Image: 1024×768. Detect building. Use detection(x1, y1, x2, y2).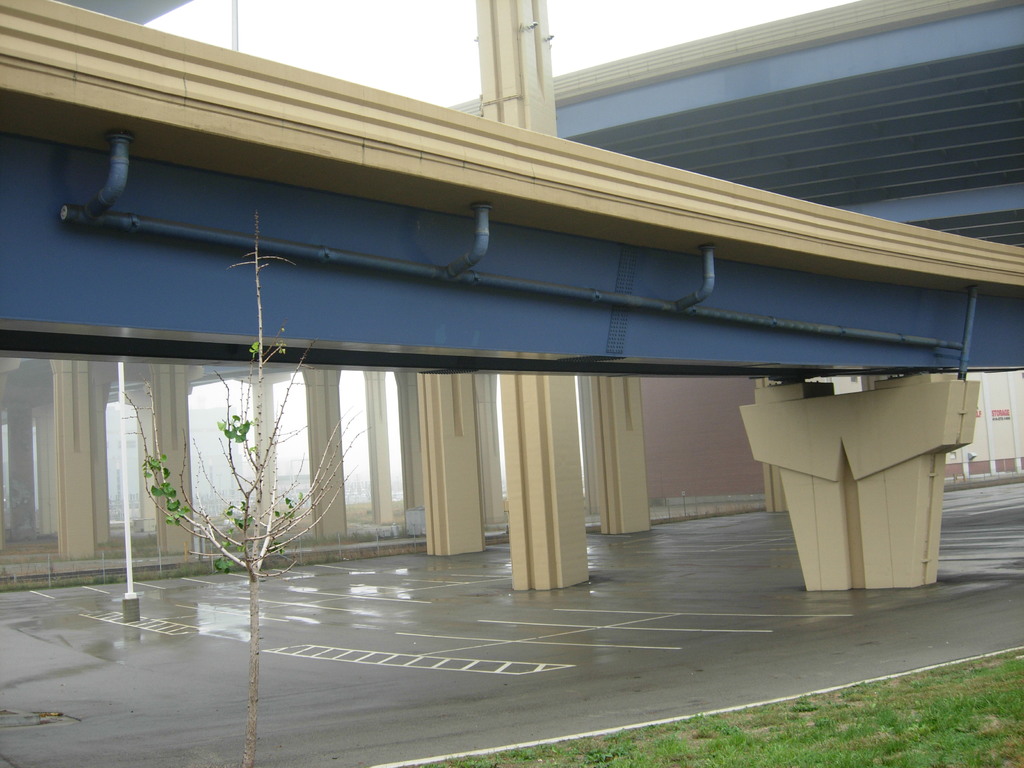
detection(0, 0, 1023, 767).
